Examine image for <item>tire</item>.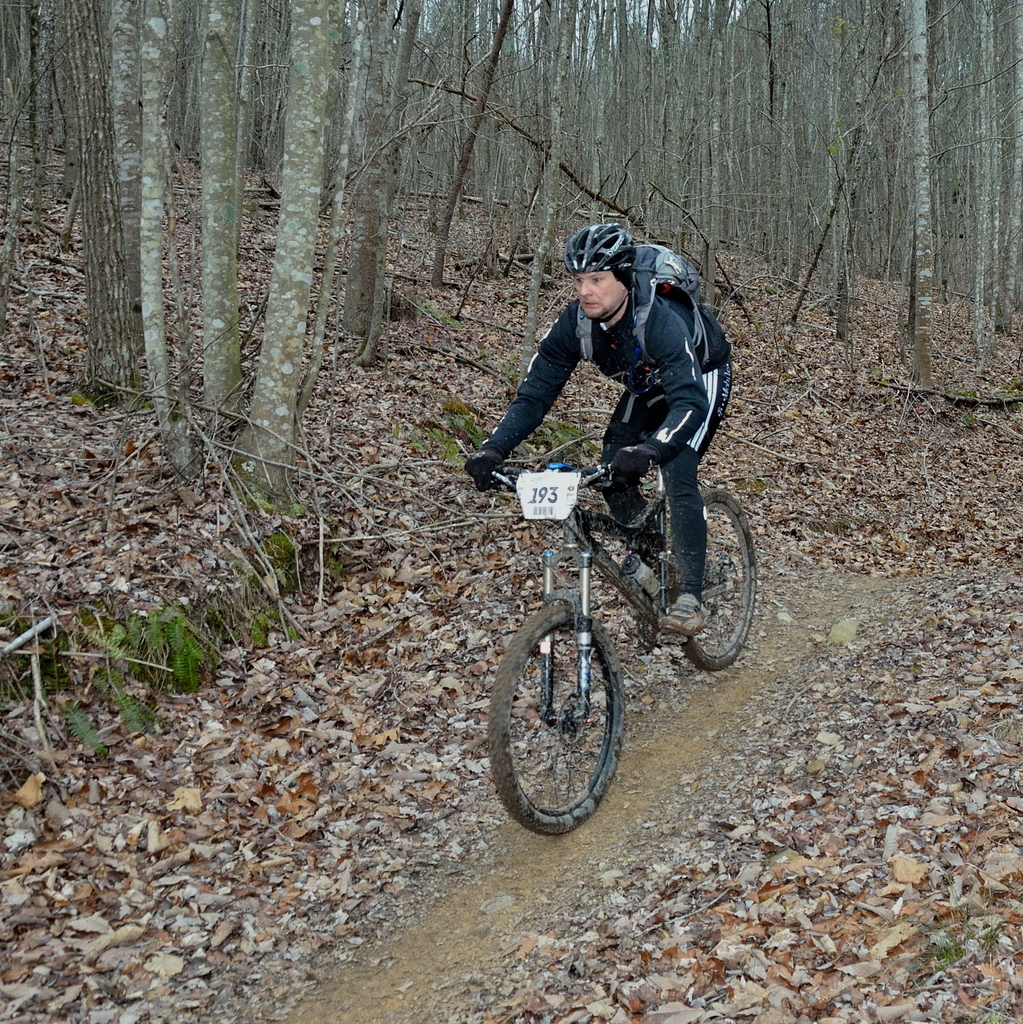
Examination result: pyautogui.locateOnScreen(488, 596, 624, 839).
